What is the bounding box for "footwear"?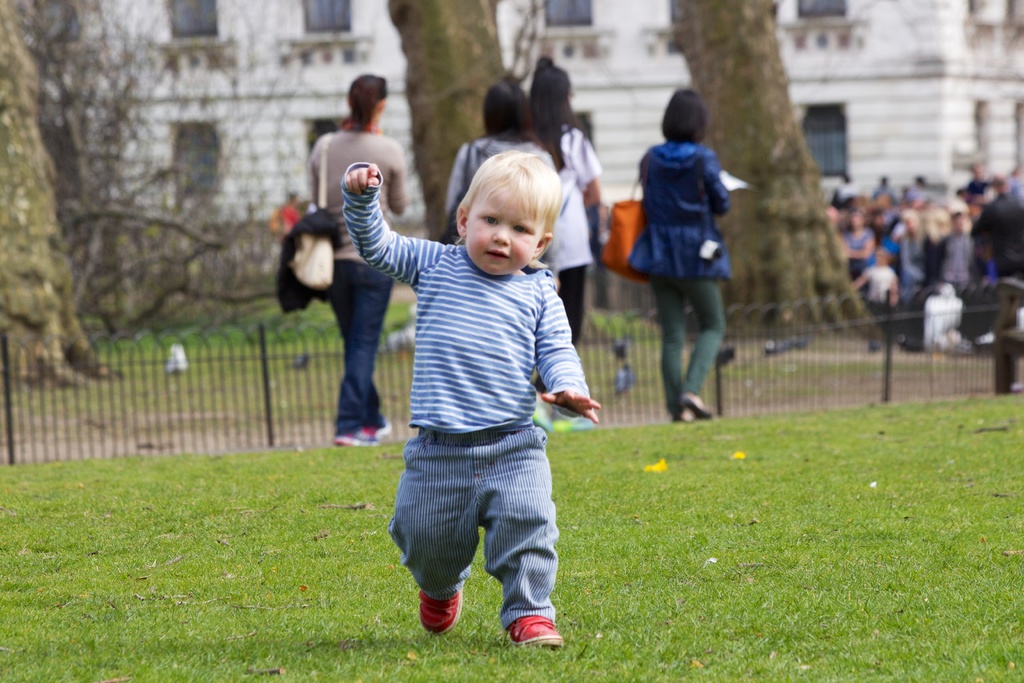
{"left": 681, "top": 393, "right": 712, "bottom": 418}.
